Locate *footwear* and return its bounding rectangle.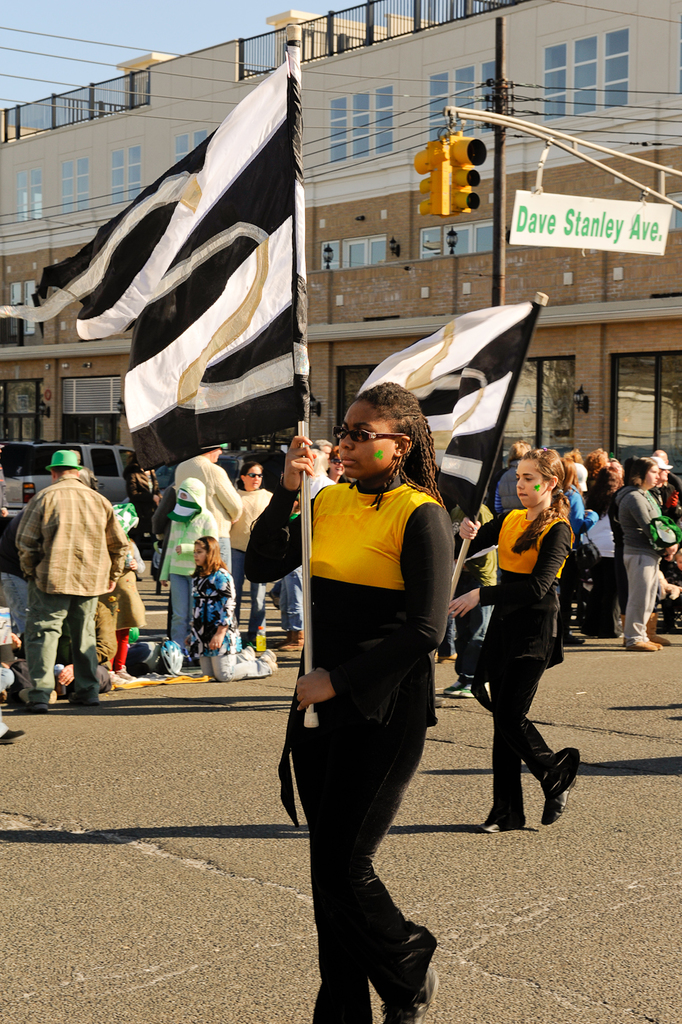
{"left": 383, "top": 957, "right": 441, "bottom": 1023}.
